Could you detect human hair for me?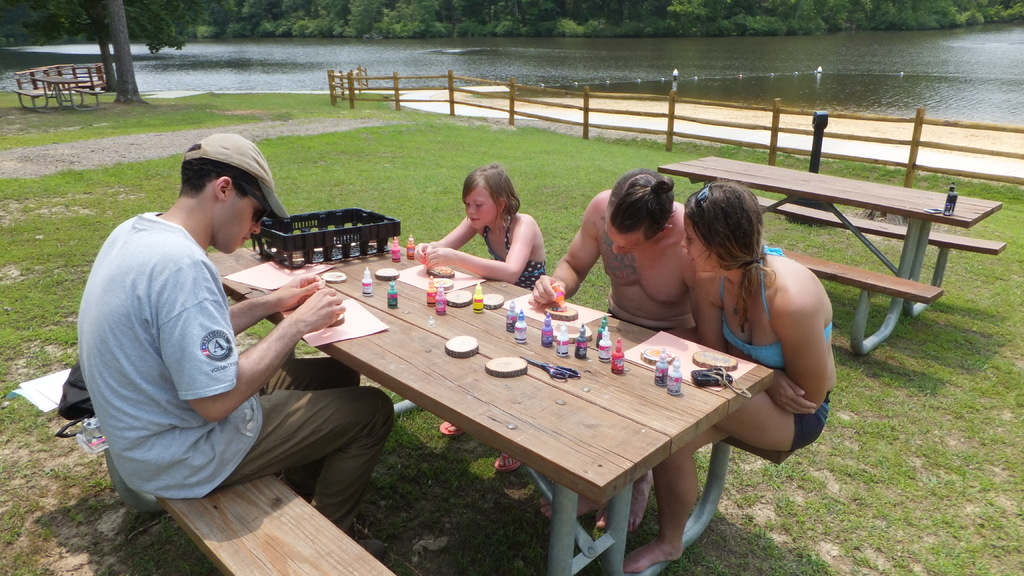
Detection result: 452 161 520 229.
